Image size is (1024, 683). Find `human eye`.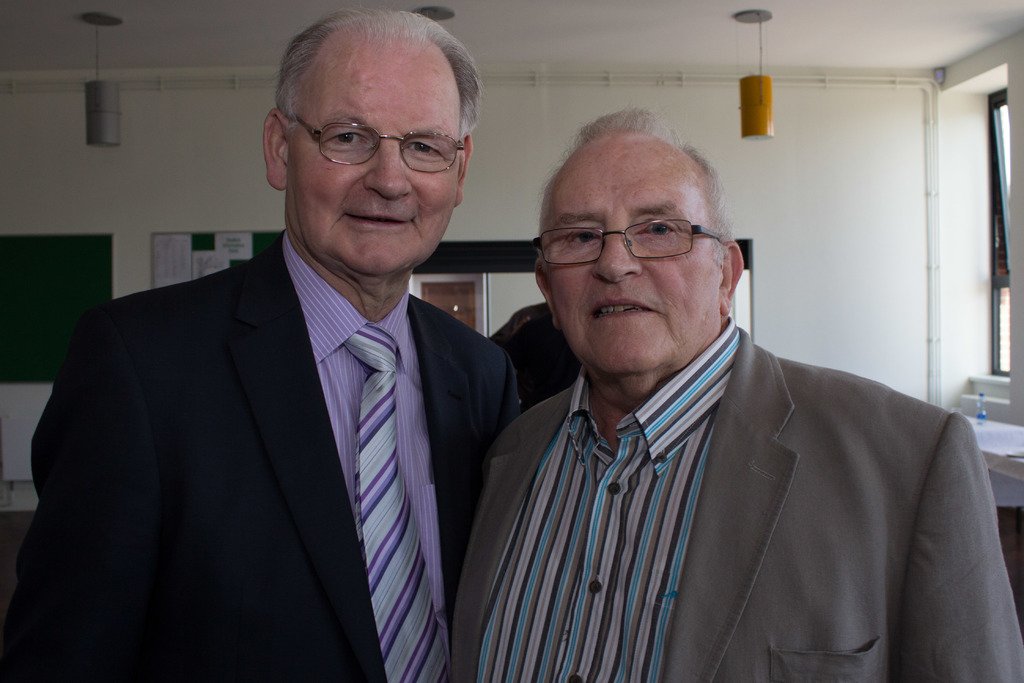
l=559, t=227, r=603, b=248.
